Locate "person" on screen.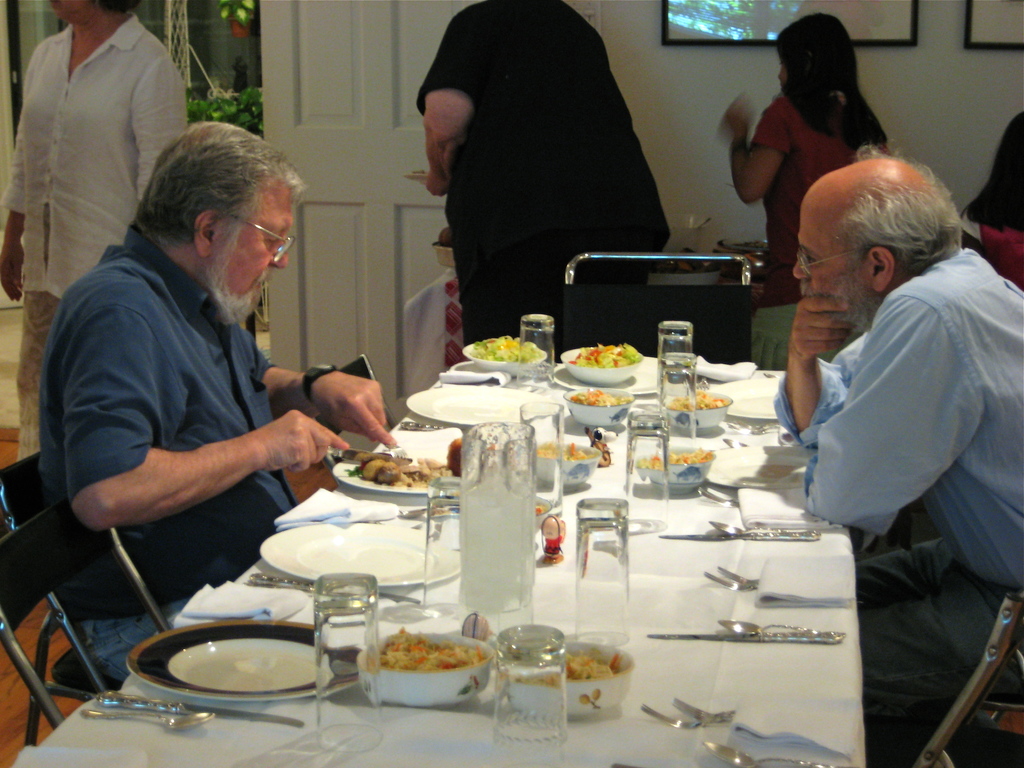
On screen at bbox=(49, 103, 334, 634).
